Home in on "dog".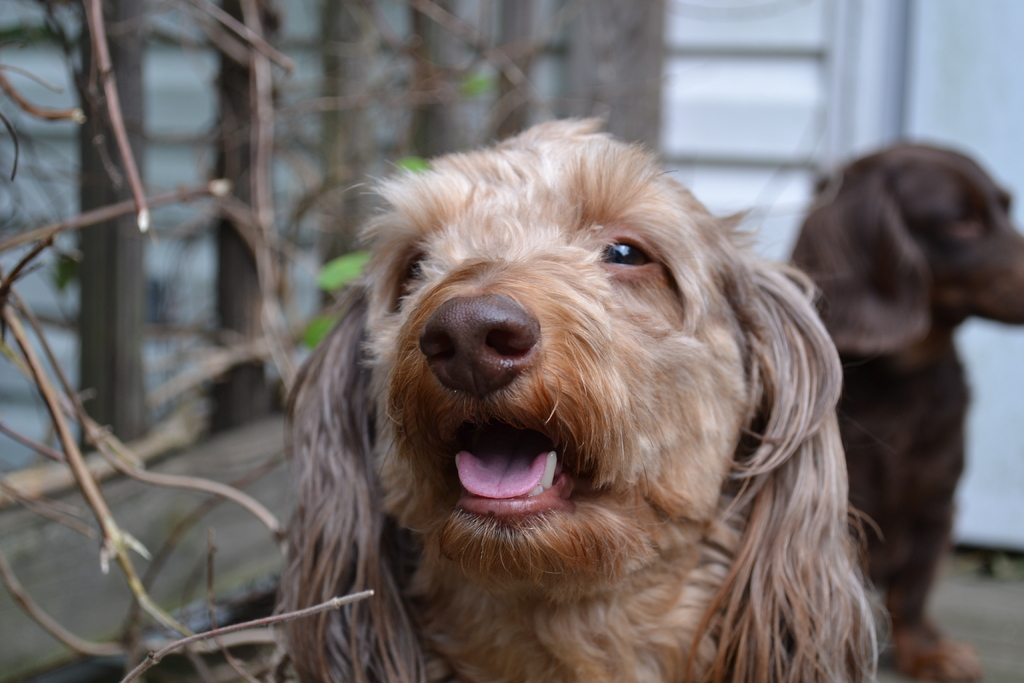
Homed in at bbox=(280, 108, 888, 682).
